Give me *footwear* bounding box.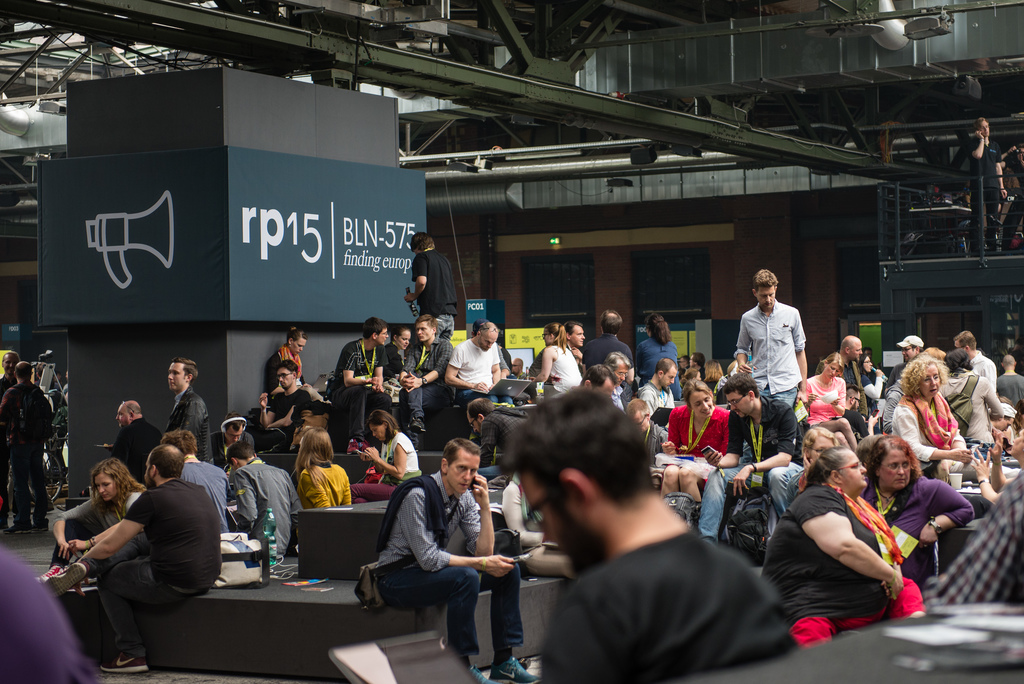
Rect(101, 656, 150, 672).
